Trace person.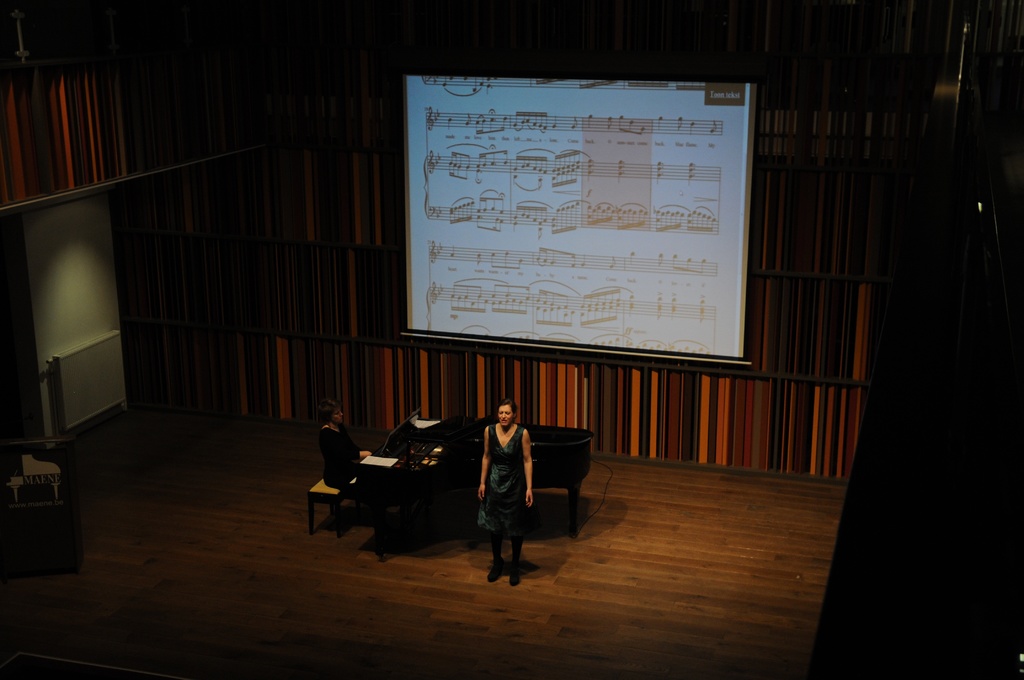
Traced to (x1=315, y1=398, x2=371, y2=490).
